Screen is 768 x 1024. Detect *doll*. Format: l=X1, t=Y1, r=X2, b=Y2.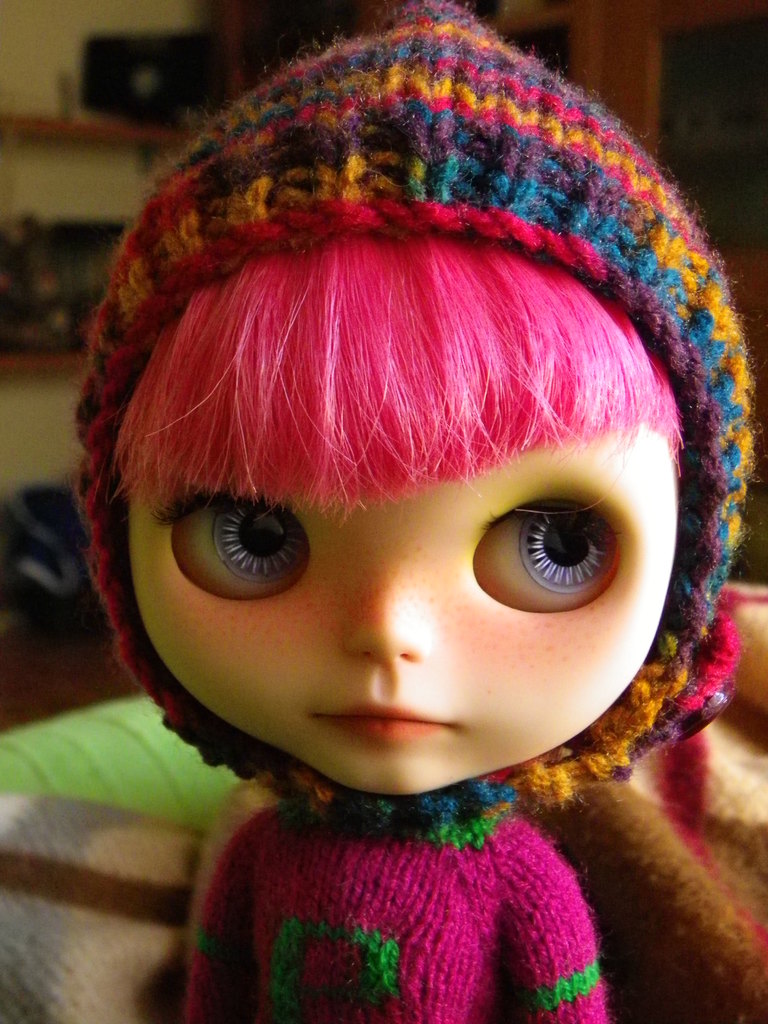
l=70, t=0, r=765, b=1018.
